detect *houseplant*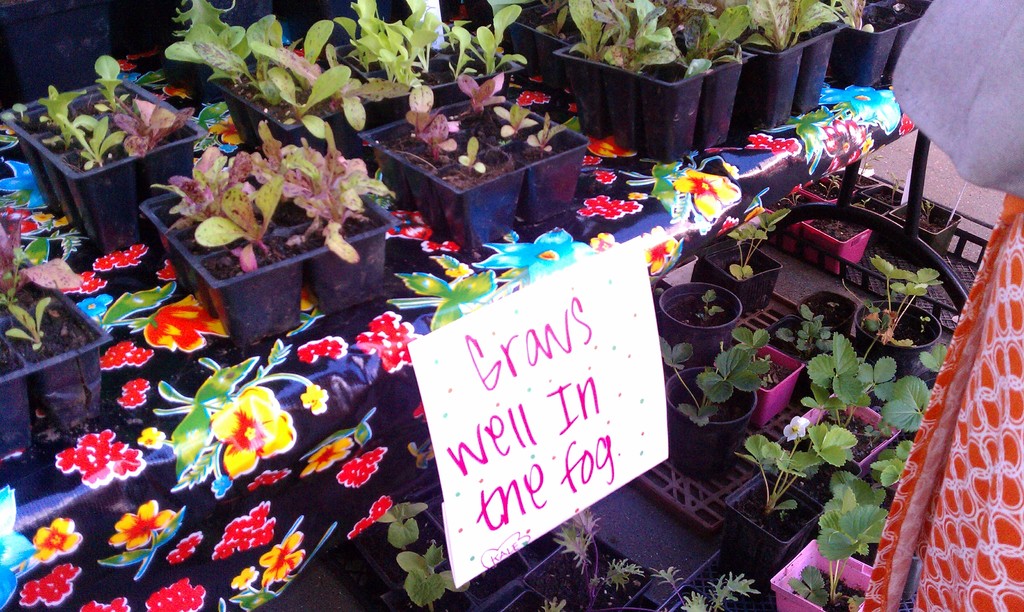
x1=550 y1=1 x2=701 y2=151
